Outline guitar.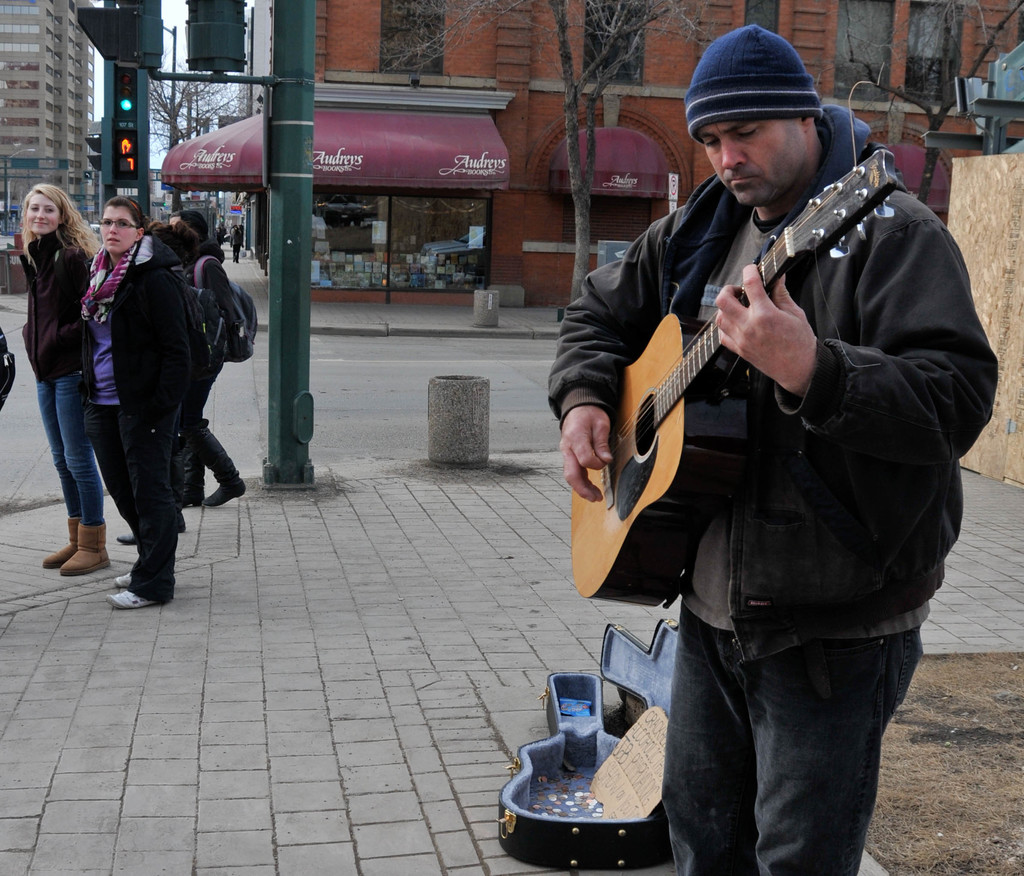
Outline: [562, 149, 888, 598].
